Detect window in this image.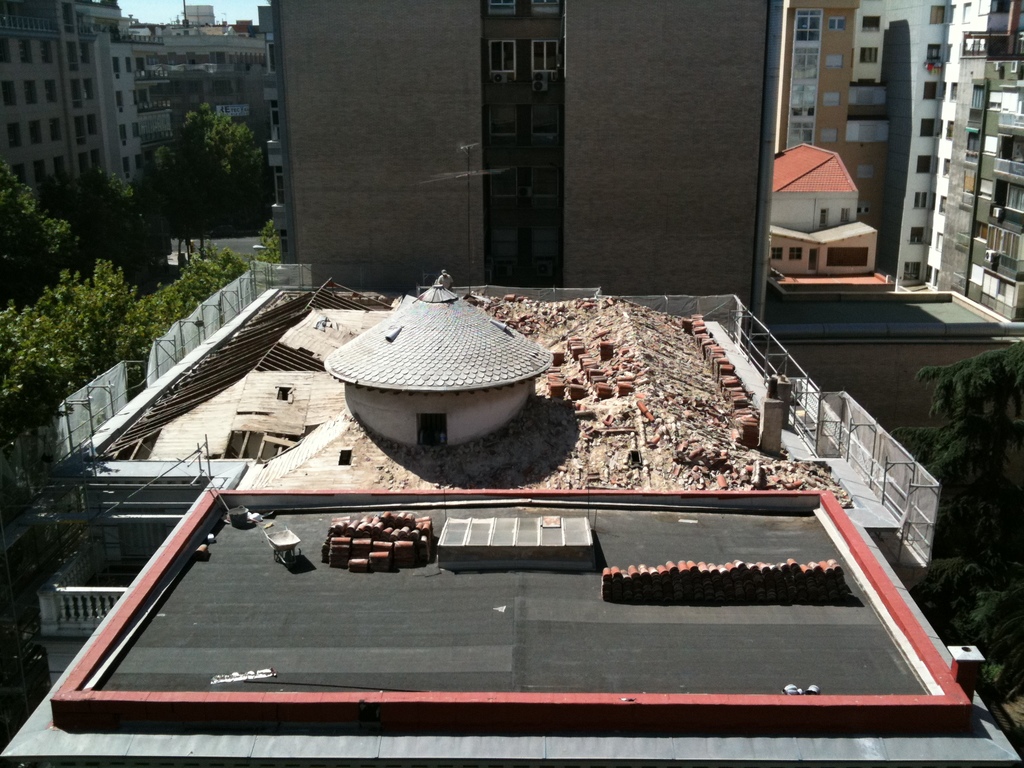
Detection: crop(534, 99, 558, 133).
